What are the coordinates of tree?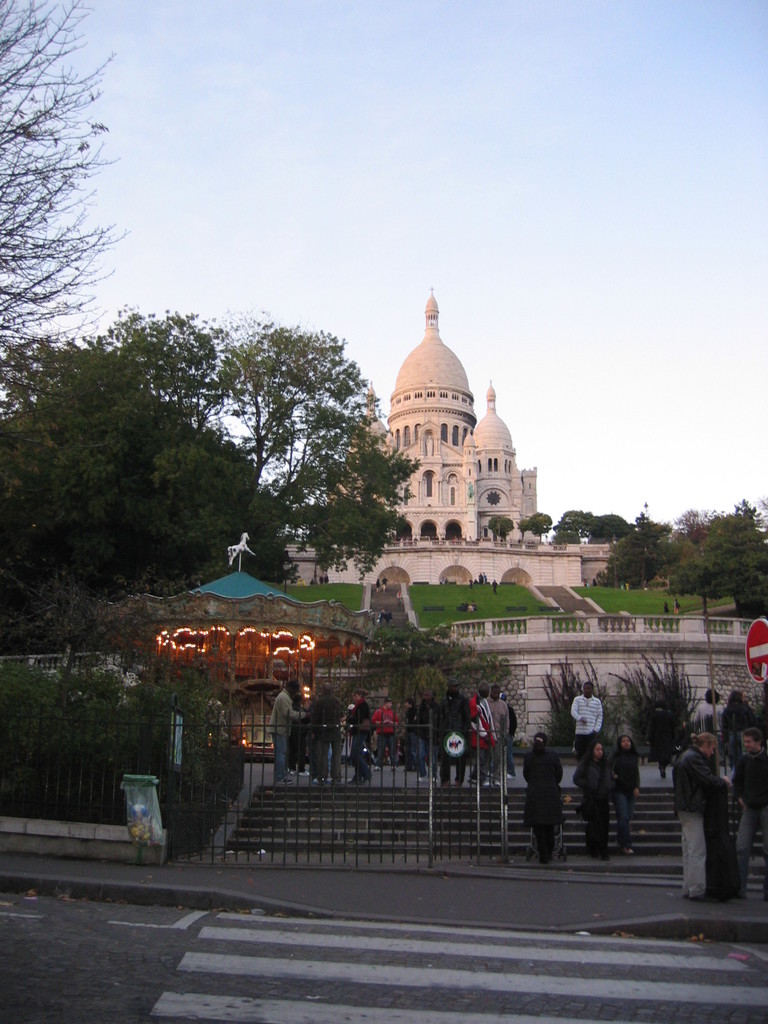
x1=591 y1=511 x2=628 y2=540.
